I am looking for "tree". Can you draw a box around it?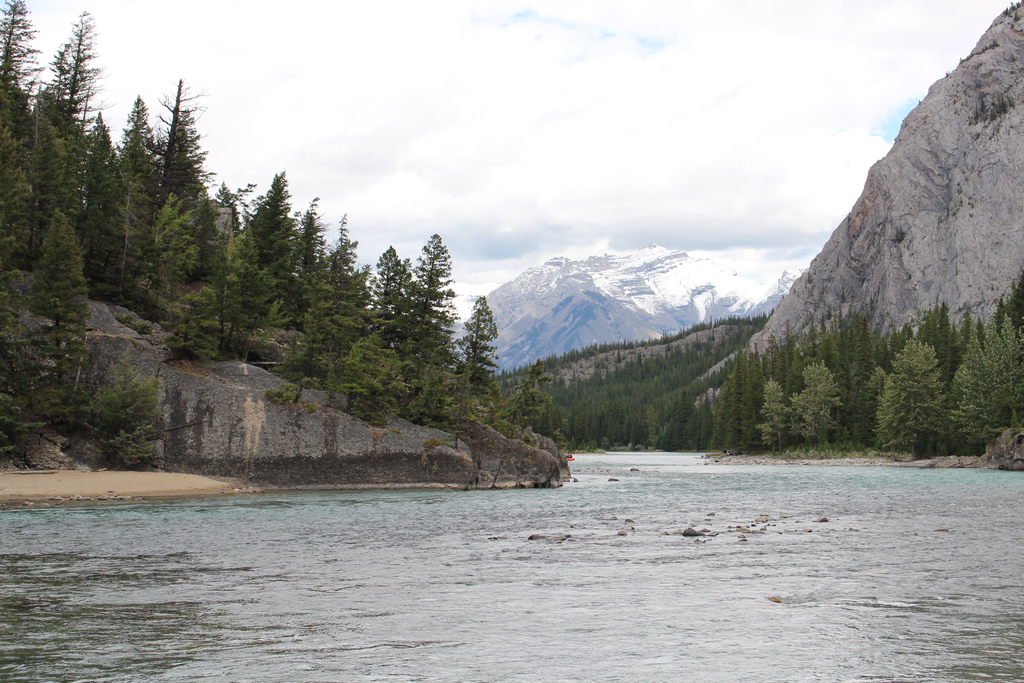
Sure, the bounding box is 16,192,109,406.
